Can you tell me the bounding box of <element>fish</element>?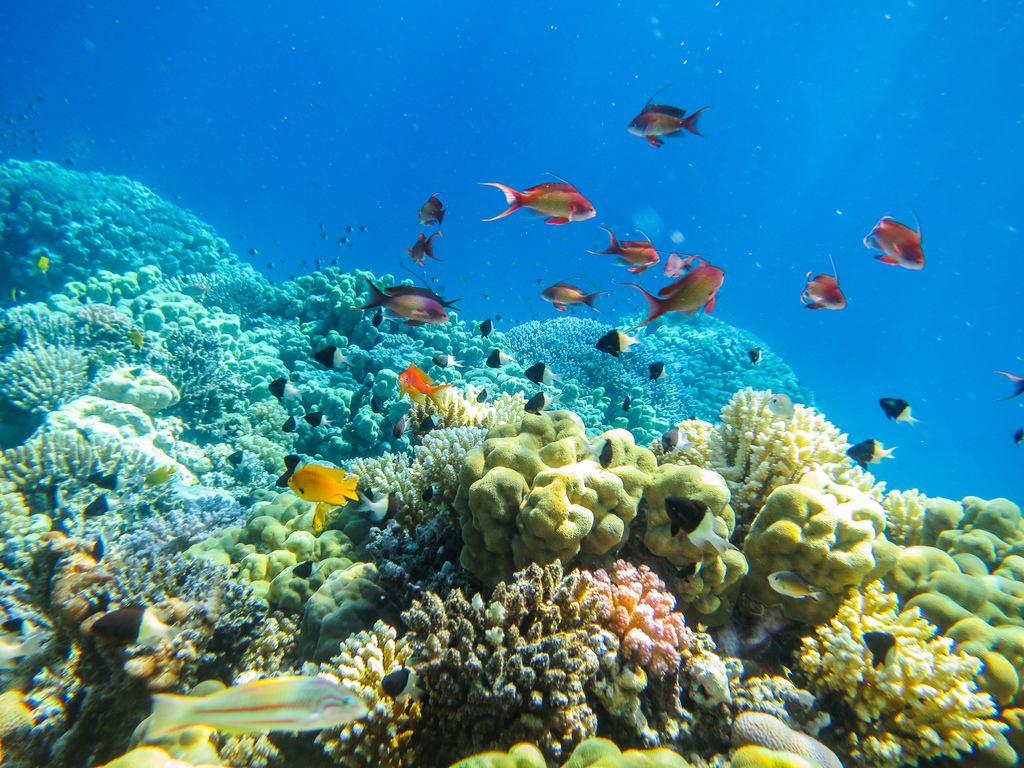
(x1=582, y1=225, x2=664, y2=278).
